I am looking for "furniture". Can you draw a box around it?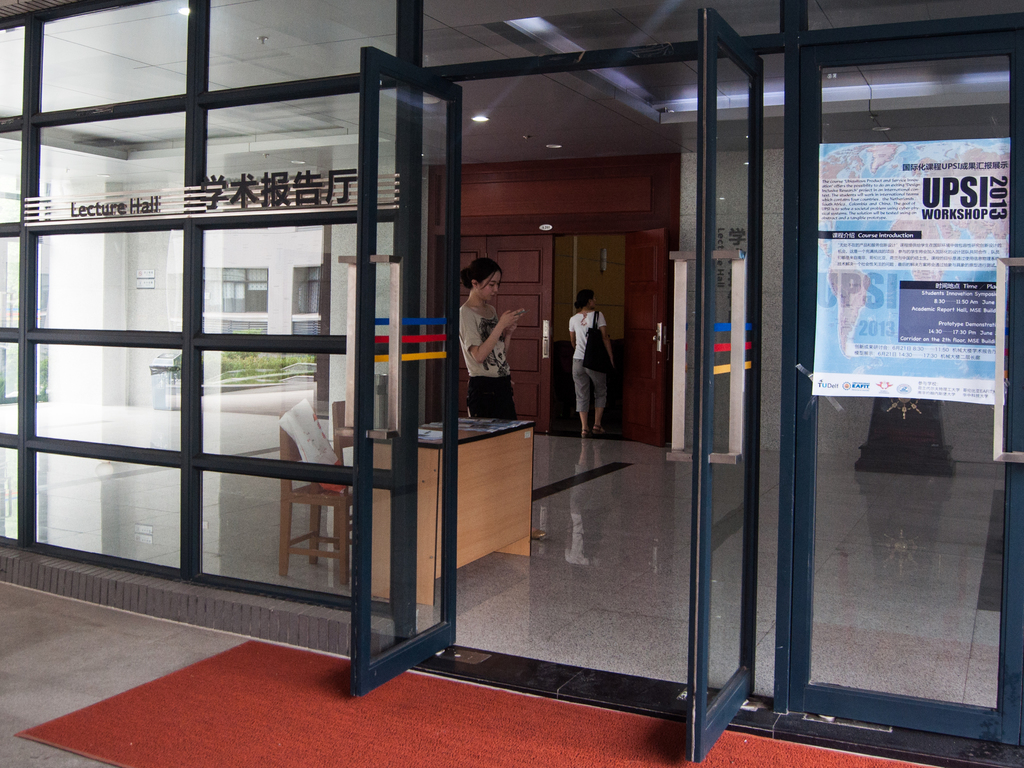
Sure, the bounding box is box(332, 400, 355, 466).
